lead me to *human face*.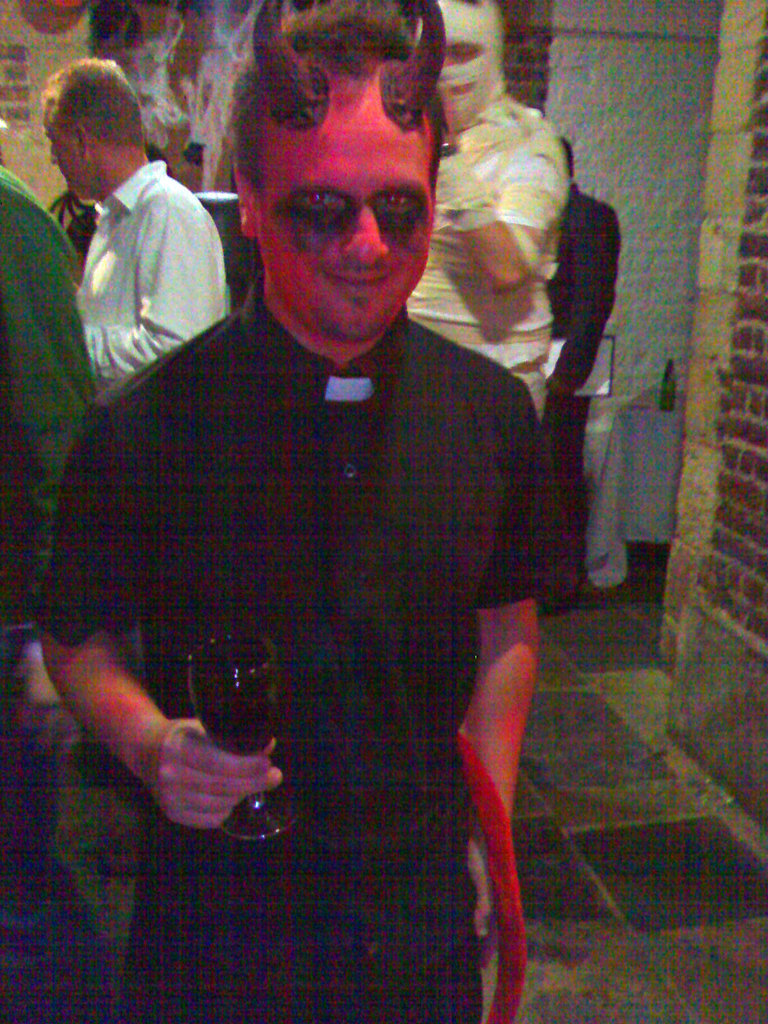
Lead to Rect(45, 109, 81, 199).
